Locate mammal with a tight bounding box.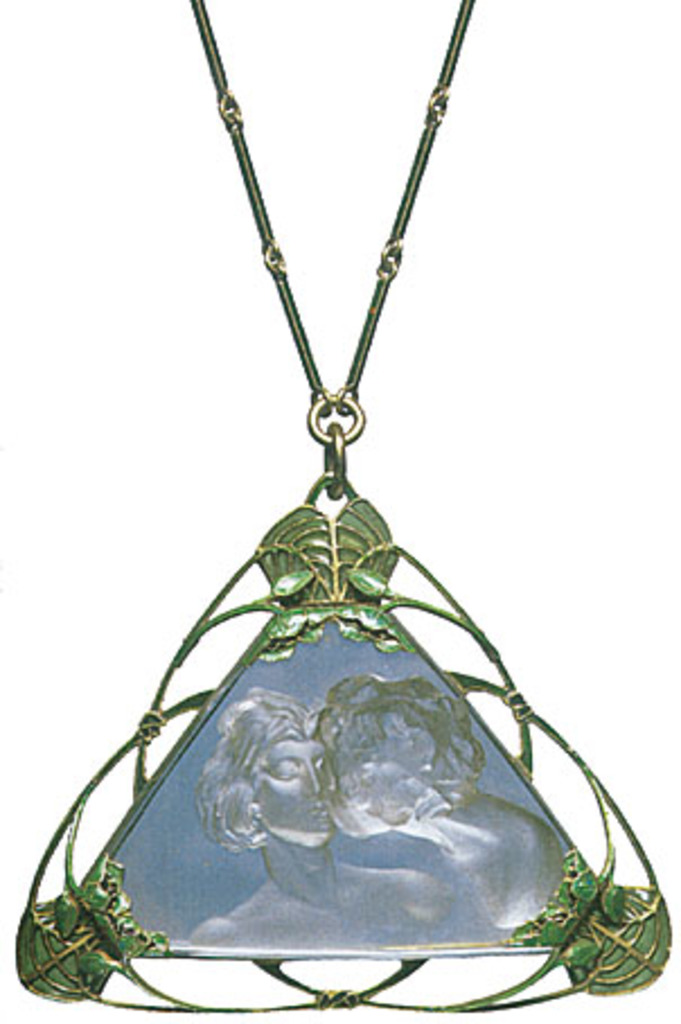
<region>300, 672, 561, 934</region>.
